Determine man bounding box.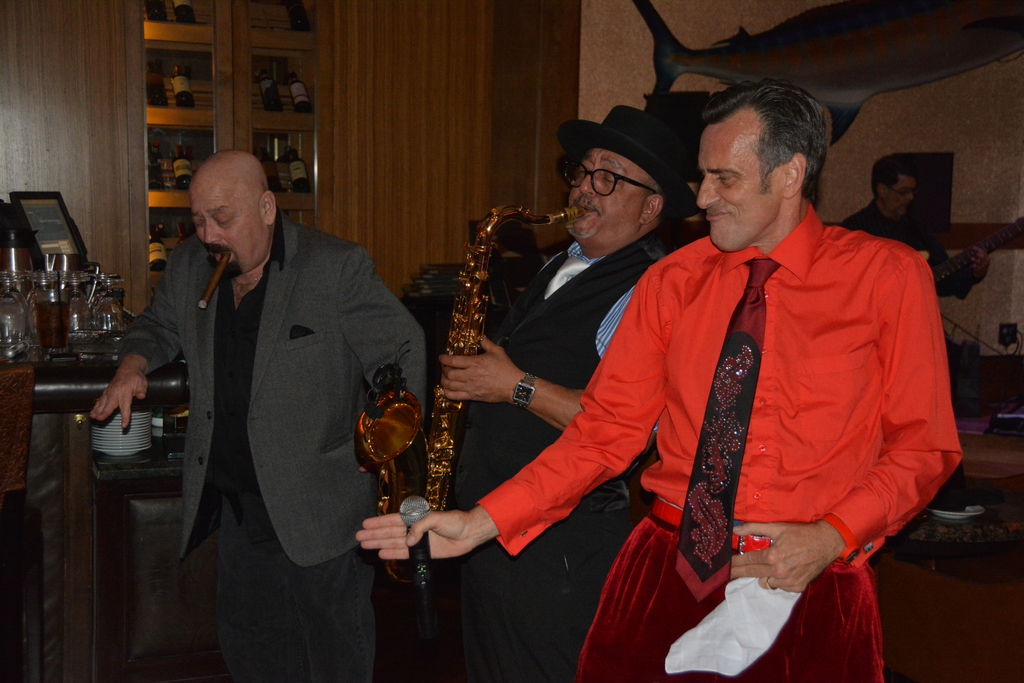
Determined: box(424, 101, 695, 682).
